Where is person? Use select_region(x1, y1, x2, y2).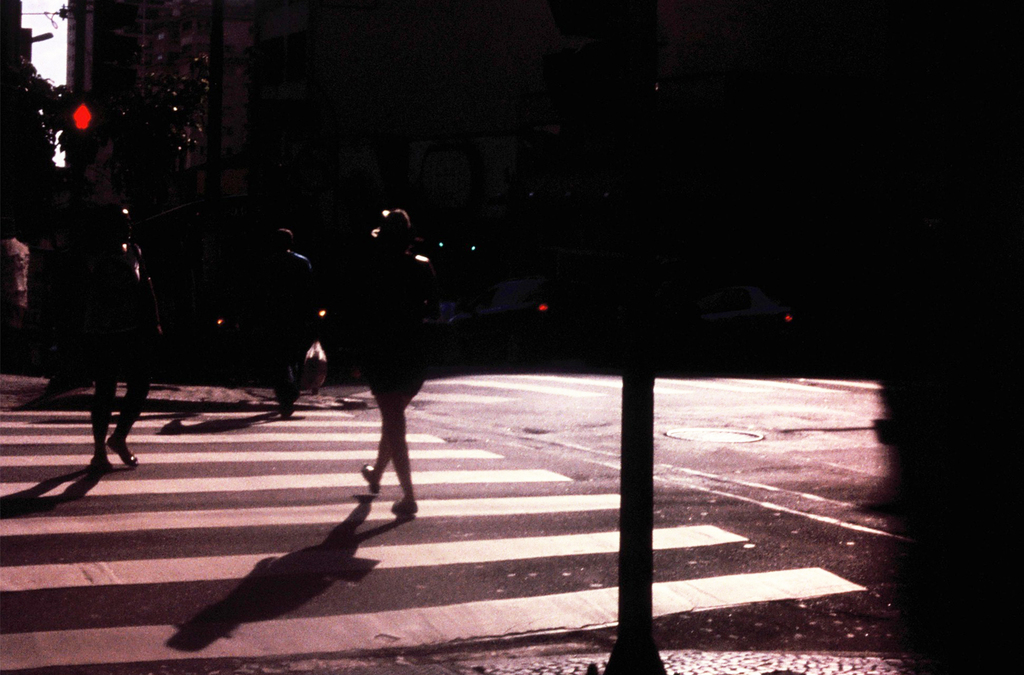
select_region(251, 224, 330, 419).
